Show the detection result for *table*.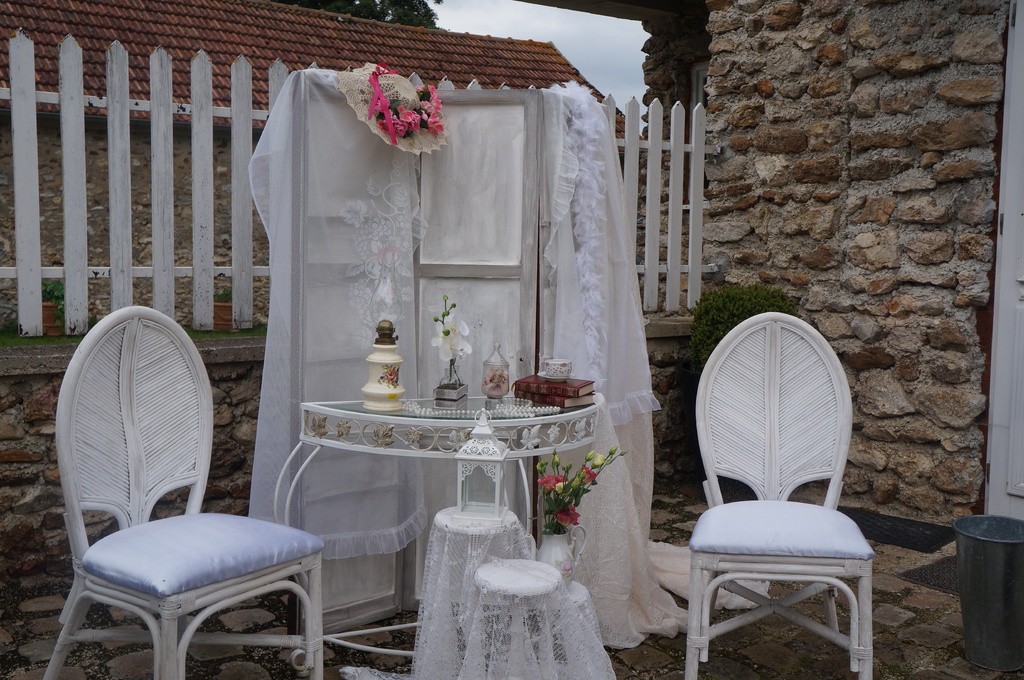
select_region(267, 387, 653, 604).
